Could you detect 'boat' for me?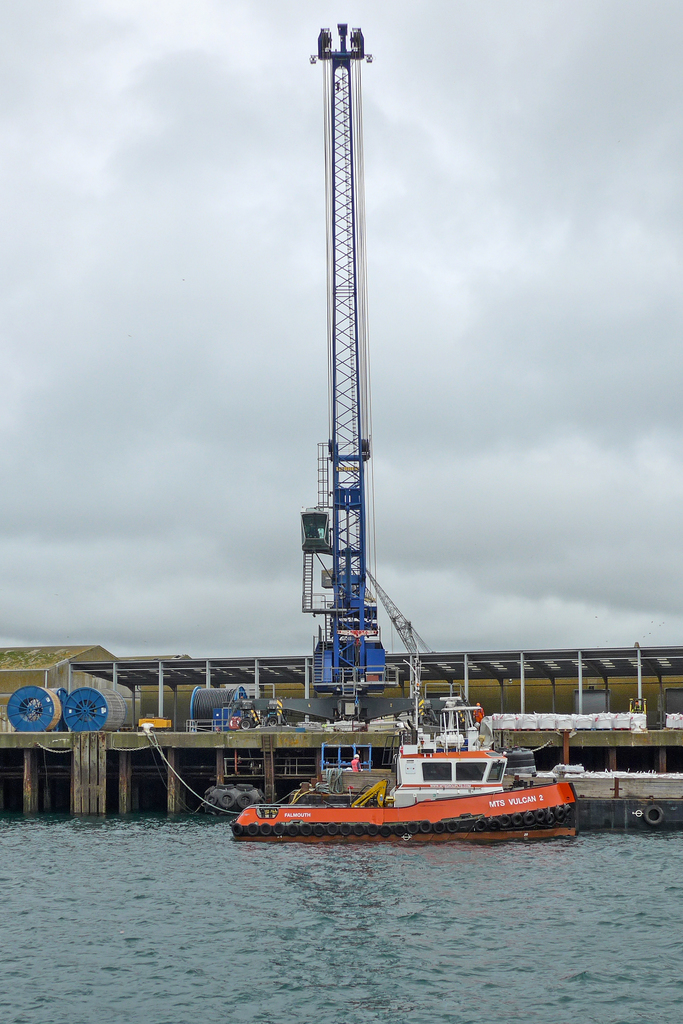
Detection result: [left=226, top=711, right=588, bottom=853].
